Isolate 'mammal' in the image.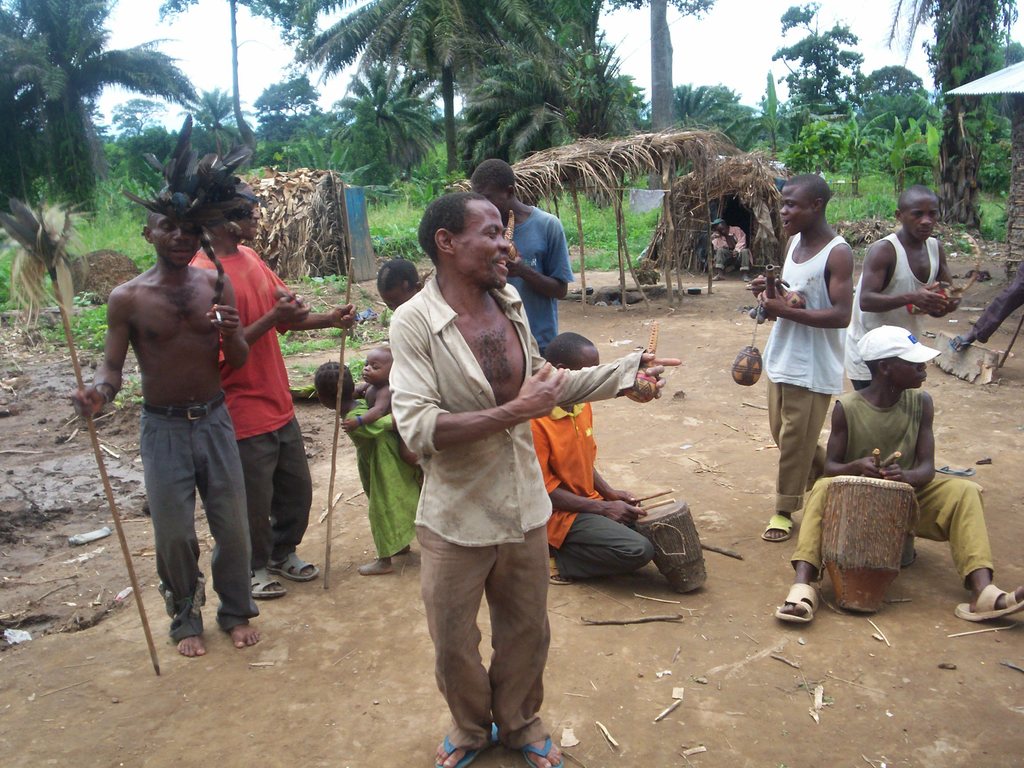
Isolated region: [left=756, top=176, right=856, bottom=544].
